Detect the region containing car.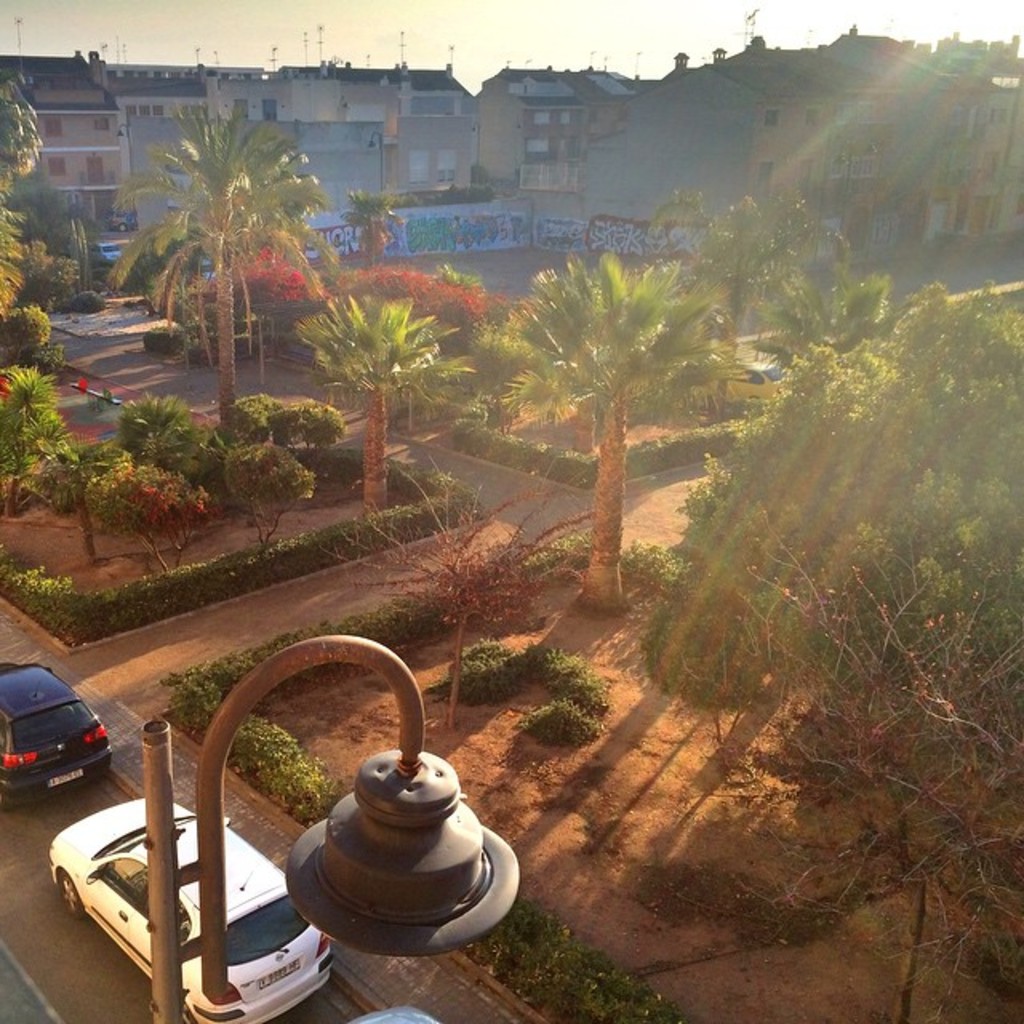
{"left": 0, "top": 675, "right": 122, "bottom": 813}.
